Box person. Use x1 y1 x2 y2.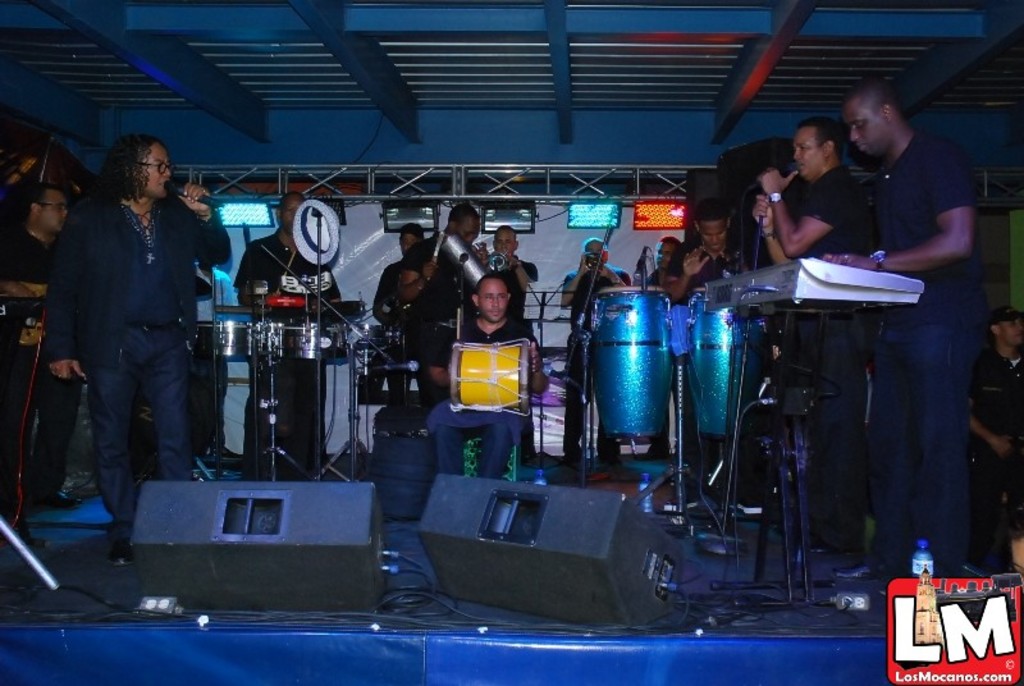
663 197 746 307.
